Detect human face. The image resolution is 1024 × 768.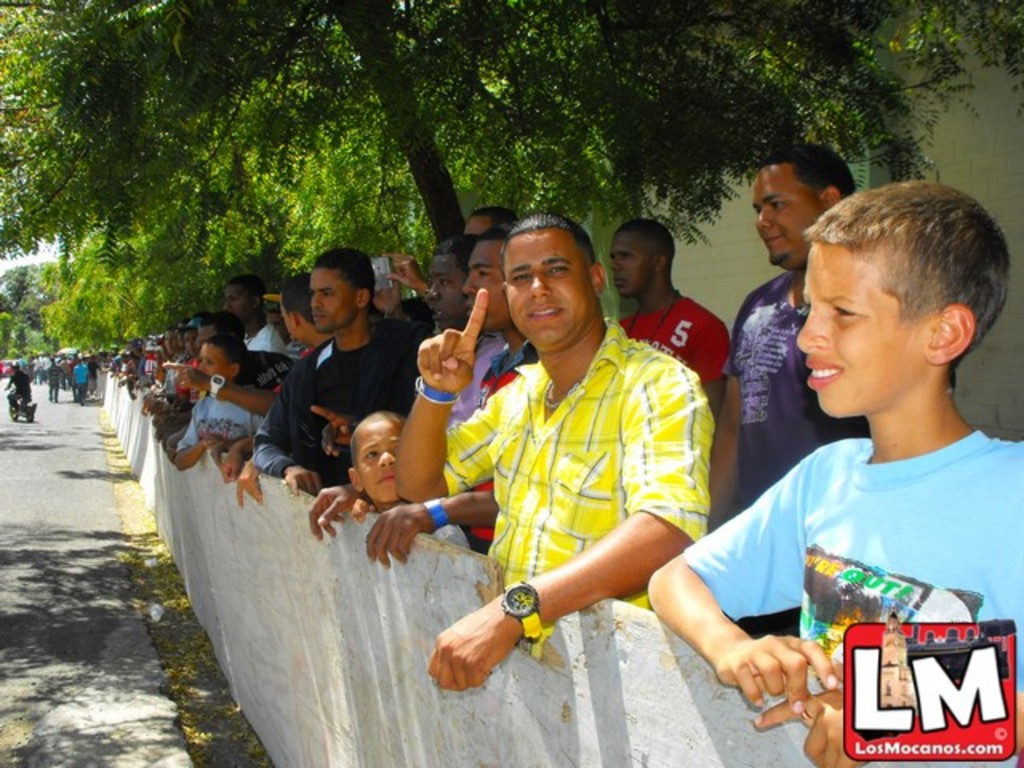
crop(224, 283, 251, 320).
